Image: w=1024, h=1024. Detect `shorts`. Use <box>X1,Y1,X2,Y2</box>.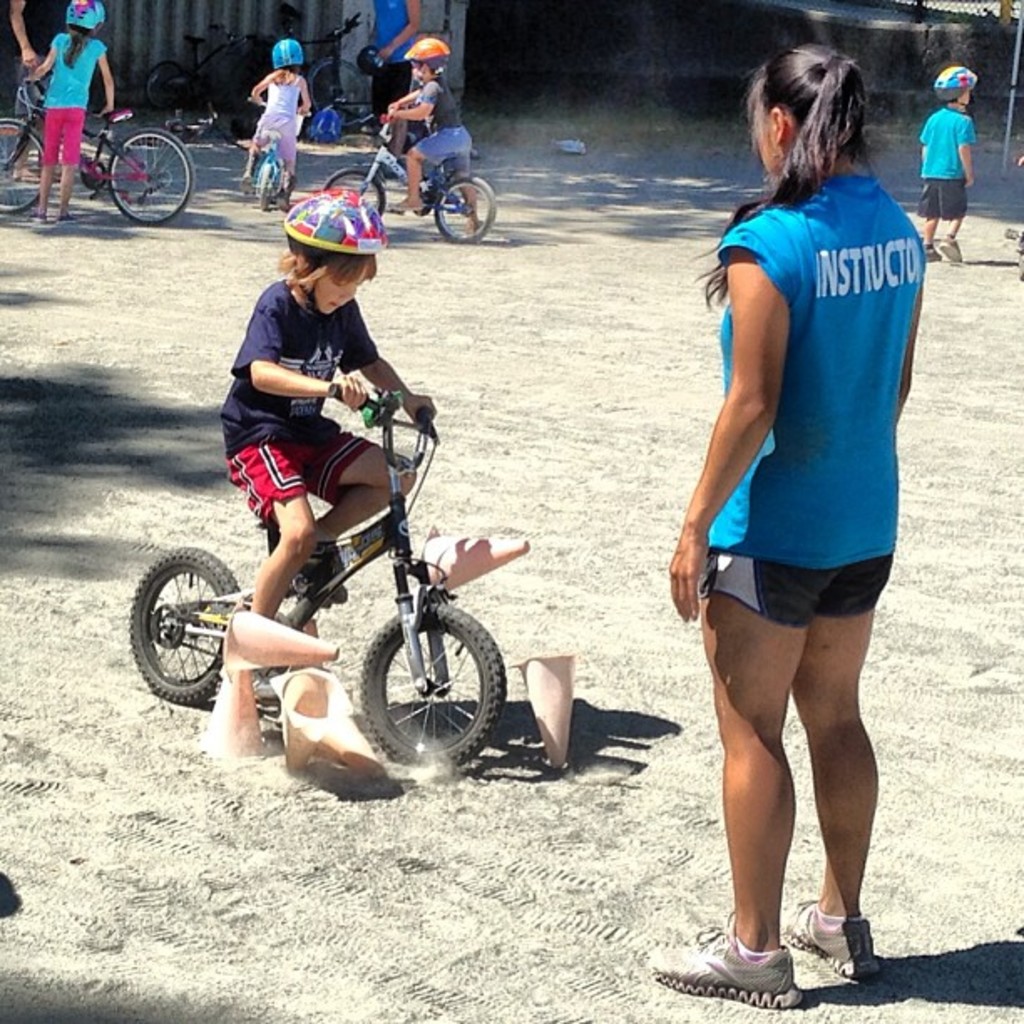
<box>42,107,92,161</box>.
